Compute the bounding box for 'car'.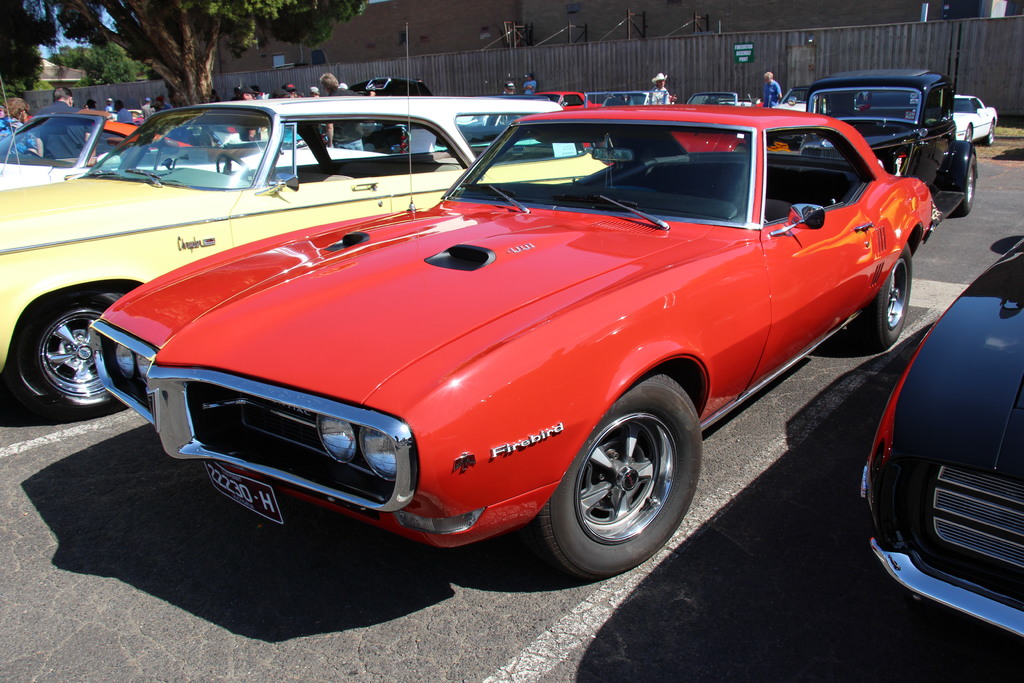
detection(355, 72, 429, 95).
